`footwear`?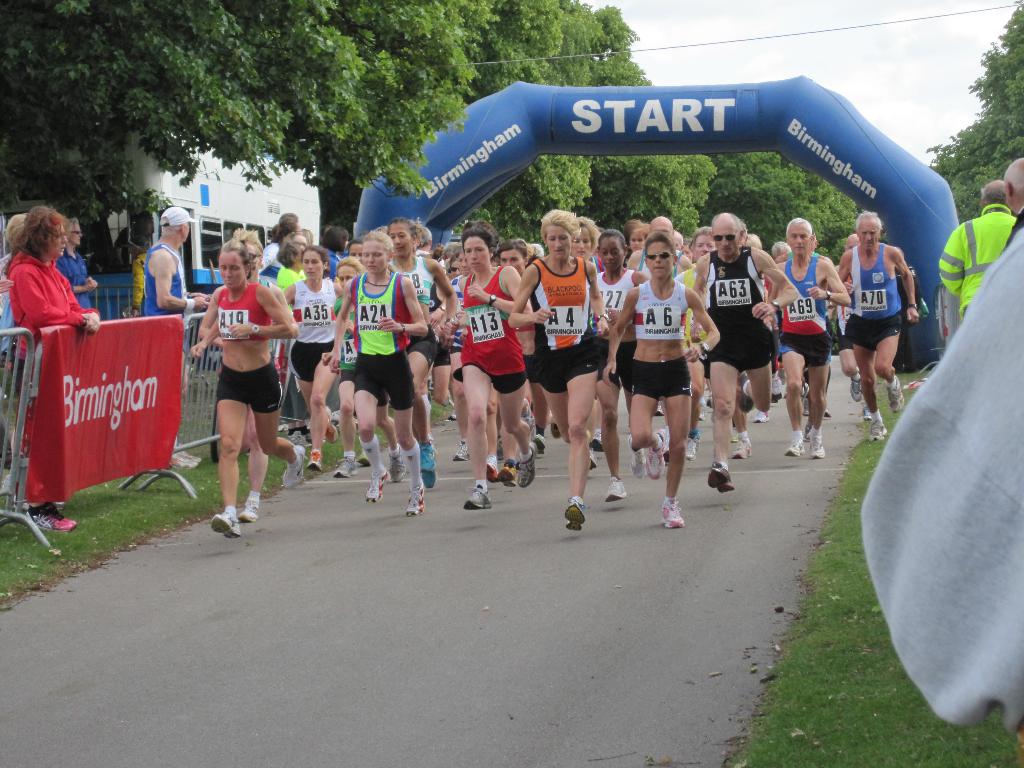
left=887, top=373, right=907, bottom=416
